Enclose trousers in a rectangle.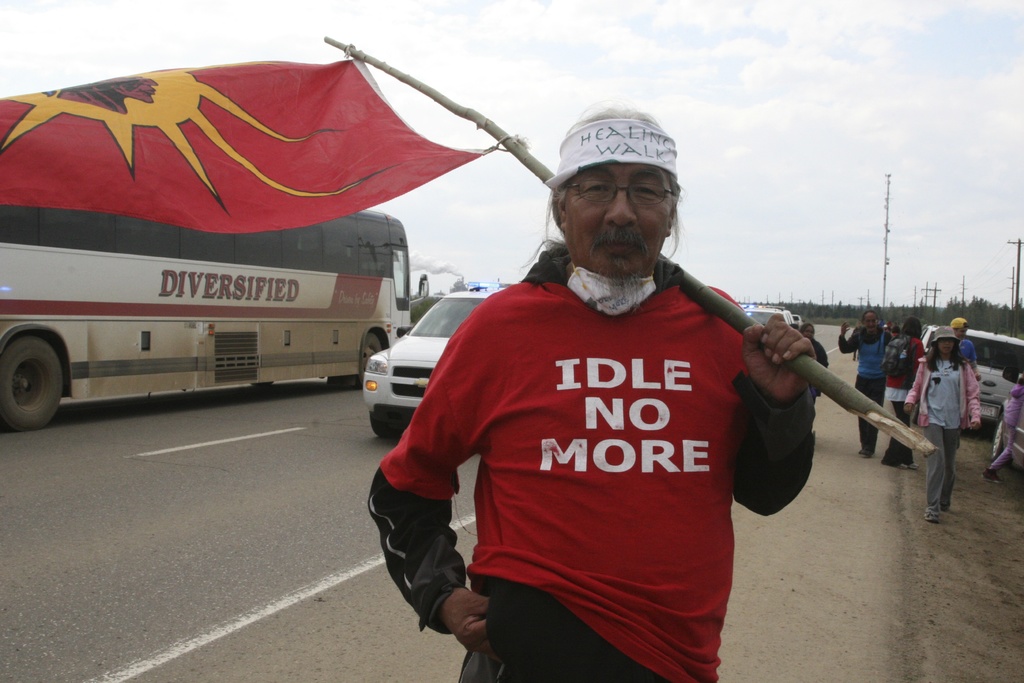
locate(458, 648, 533, 681).
